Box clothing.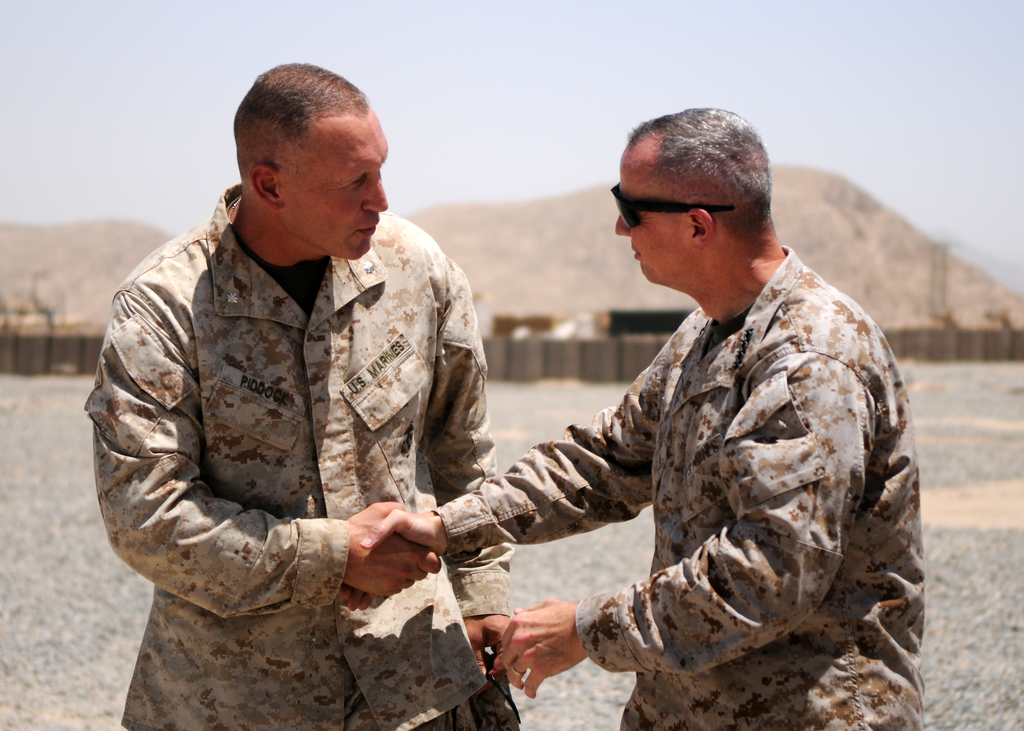
select_region(432, 233, 936, 730).
